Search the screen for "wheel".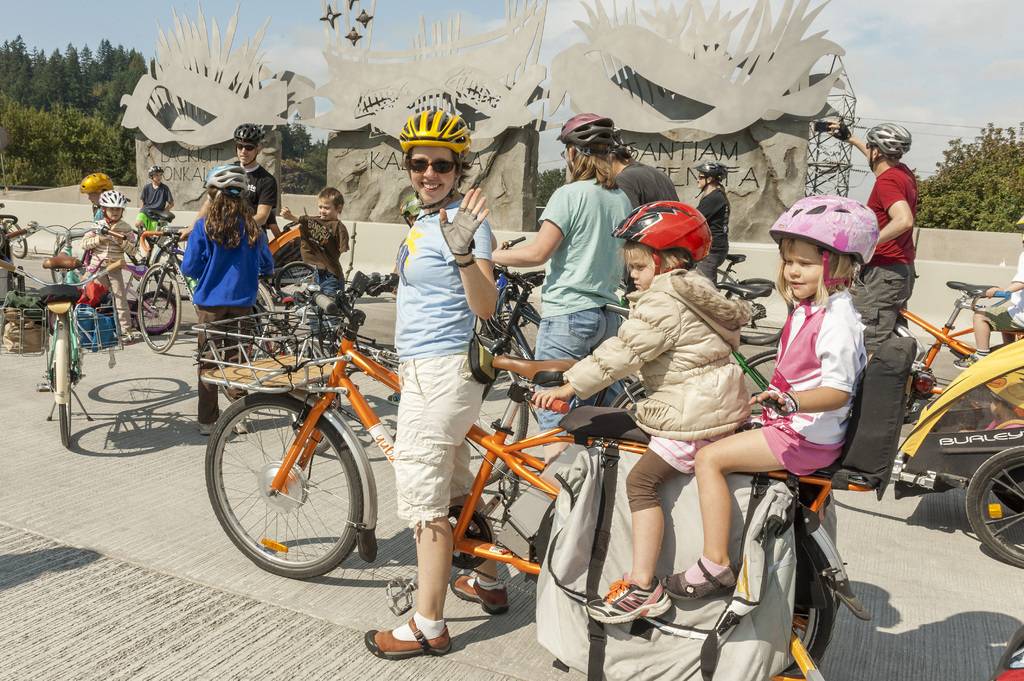
Found at (209, 399, 372, 584).
